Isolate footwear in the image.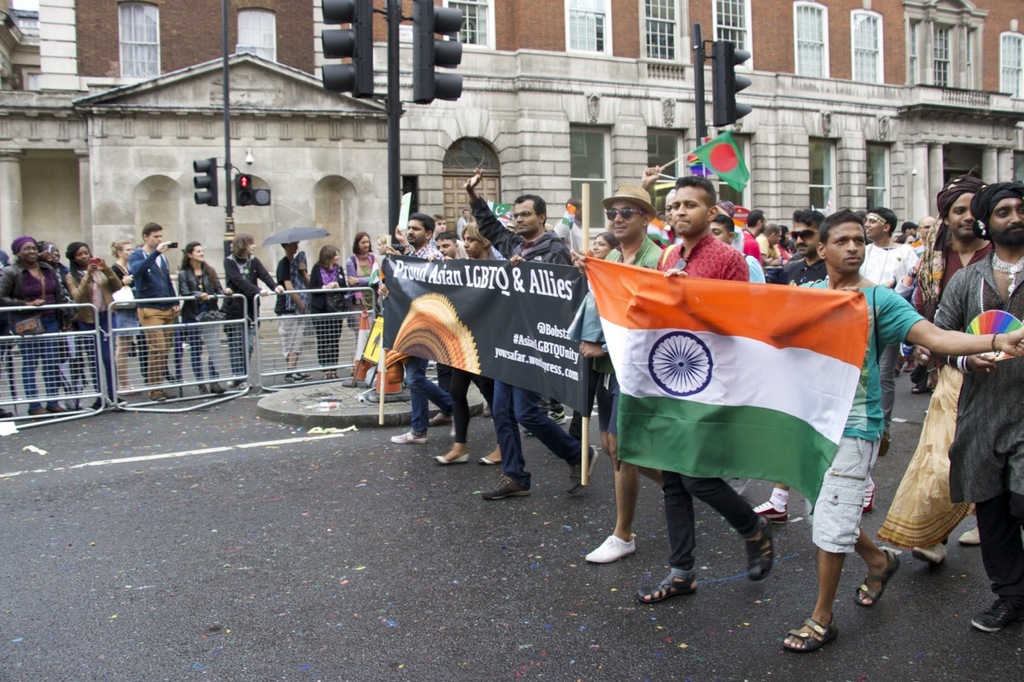
Isolated region: select_region(879, 430, 892, 459).
